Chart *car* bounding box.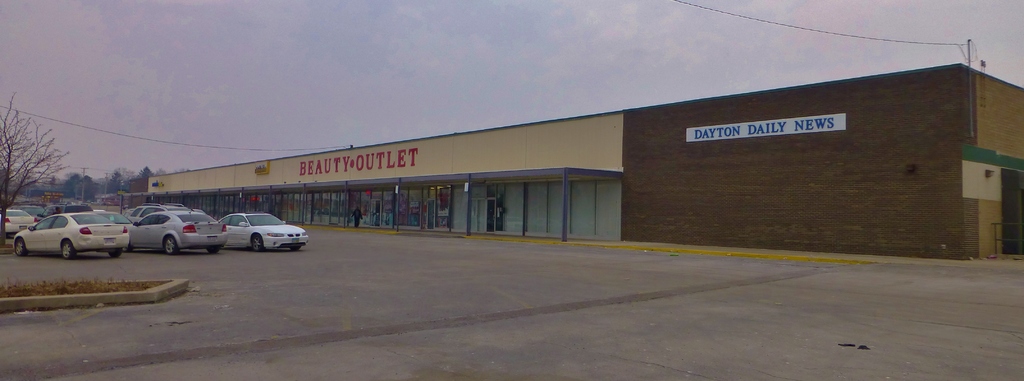
Charted: 216, 210, 308, 255.
